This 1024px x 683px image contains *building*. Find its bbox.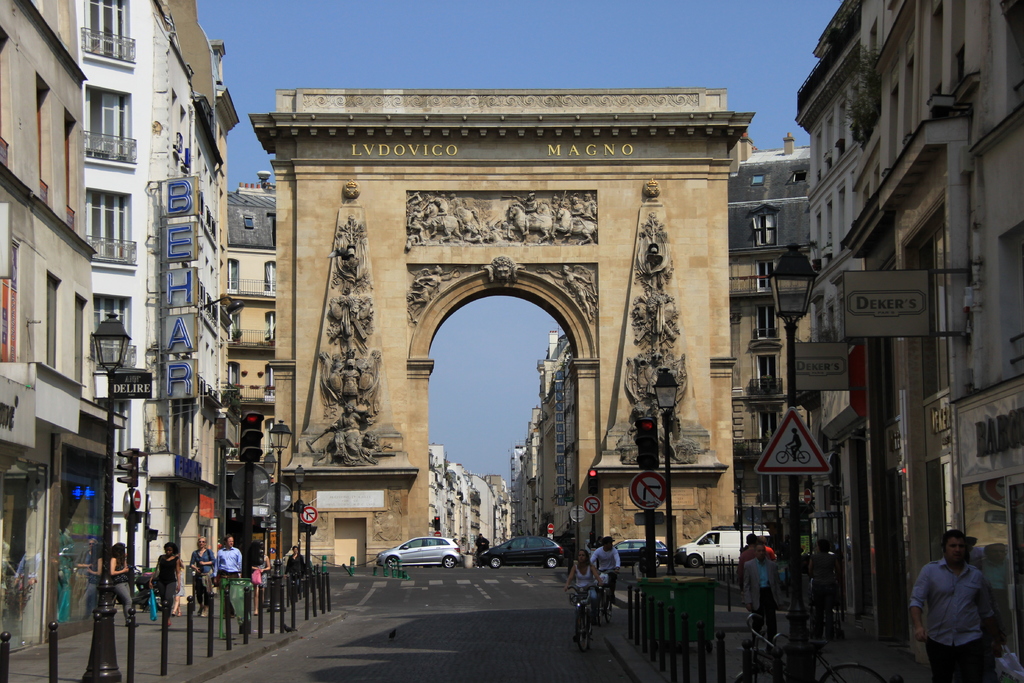
box=[790, 0, 1023, 661].
